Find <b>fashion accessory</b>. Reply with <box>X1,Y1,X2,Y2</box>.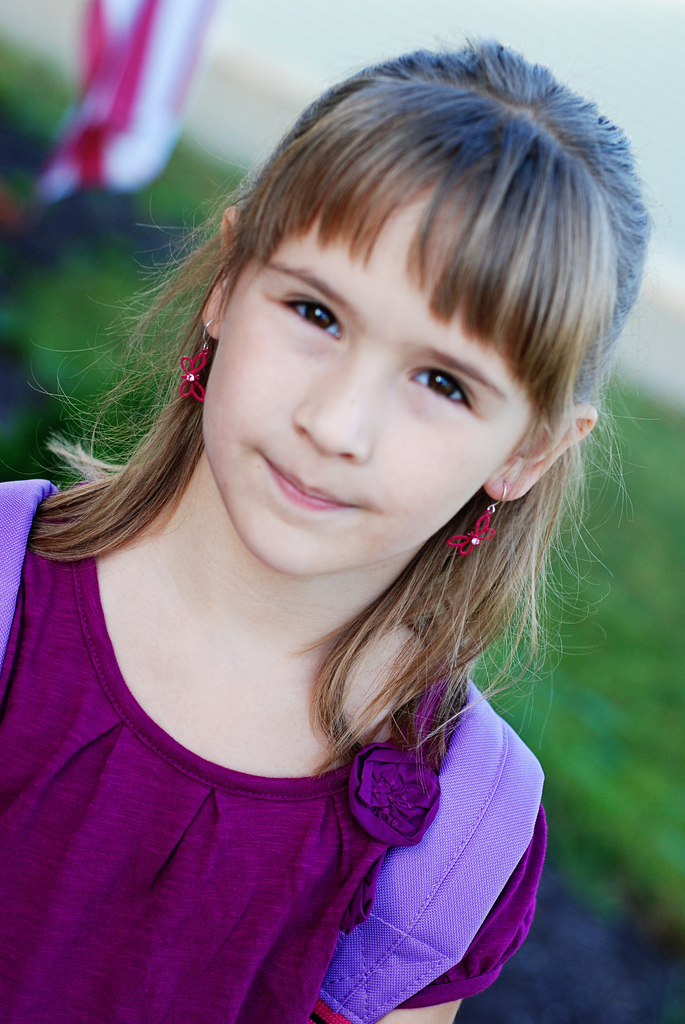
<box>450,479,507,559</box>.
